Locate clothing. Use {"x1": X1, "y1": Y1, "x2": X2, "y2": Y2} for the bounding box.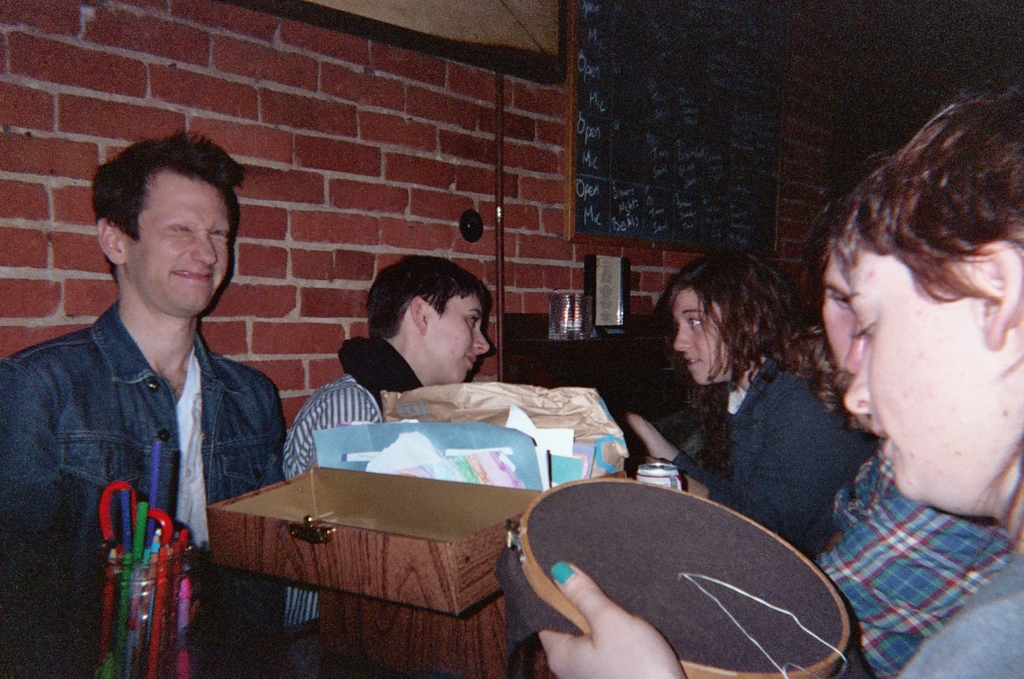
{"x1": 895, "y1": 557, "x2": 1023, "y2": 678}.
